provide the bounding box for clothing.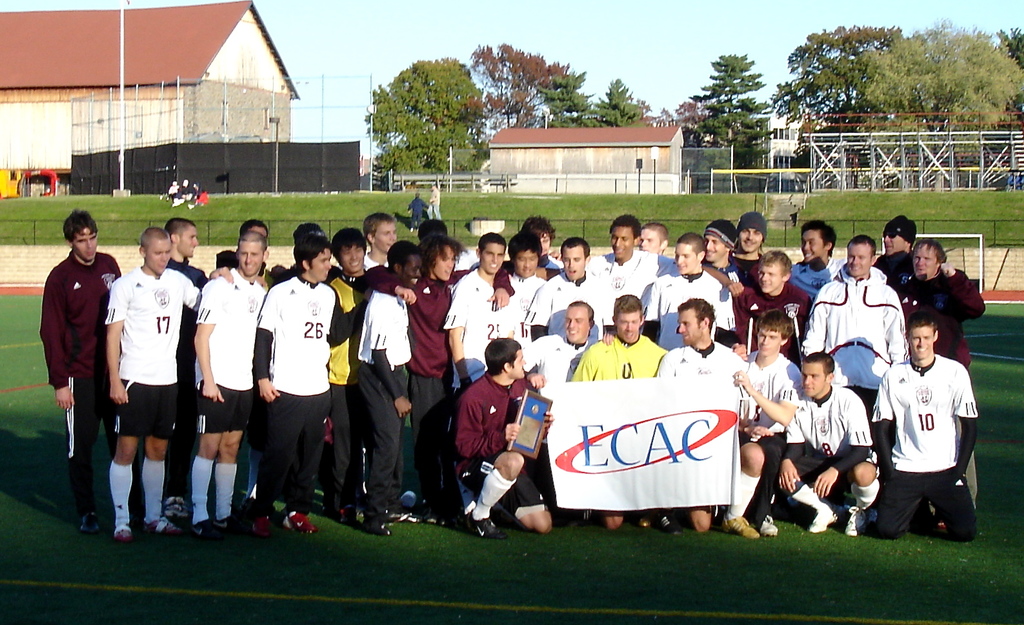
Rect(583, 252, 683, 312).
